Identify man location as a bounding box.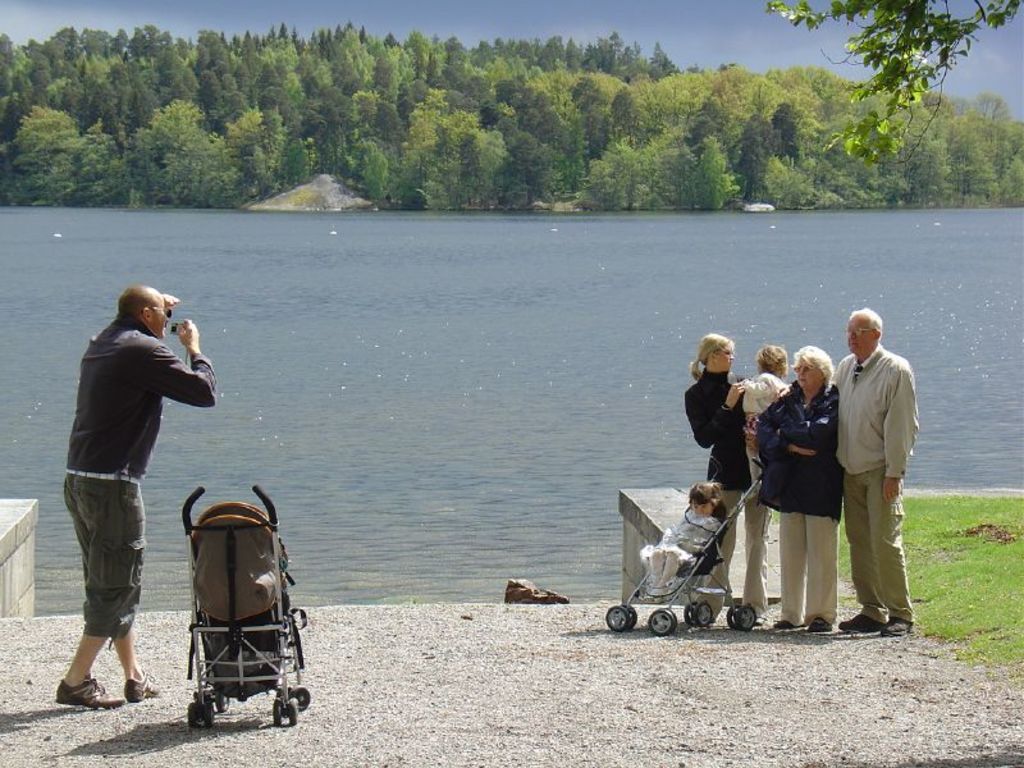
box(829, 305, 925, 639).
